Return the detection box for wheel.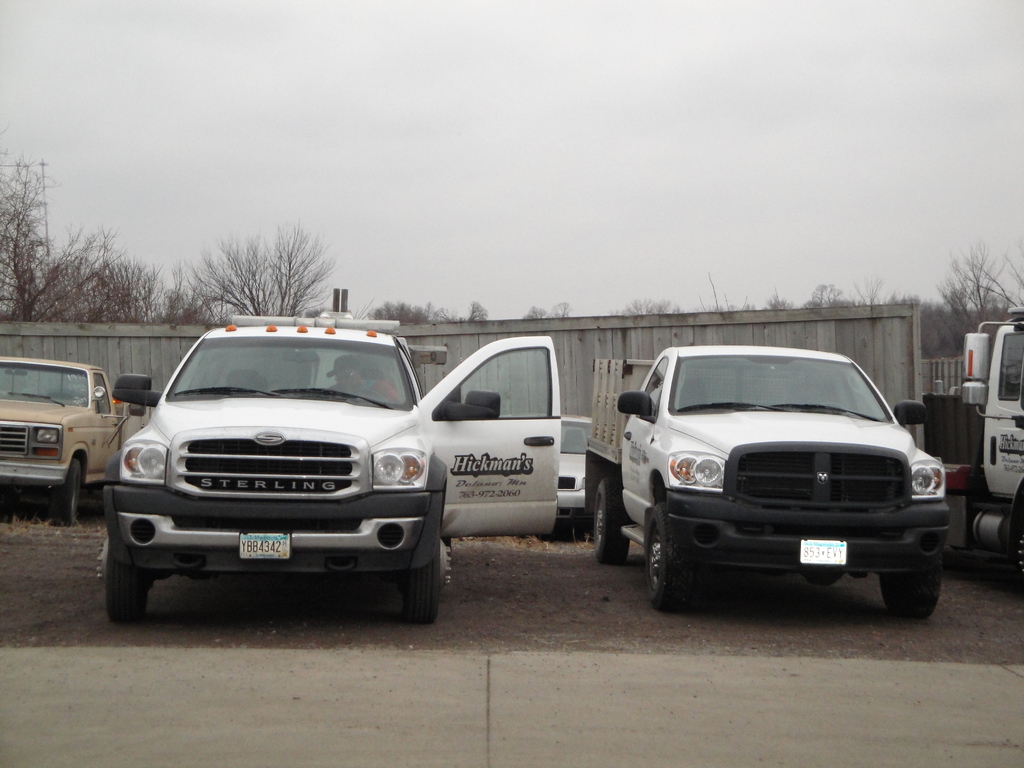
l=650, t=496, r=716, b=612.
